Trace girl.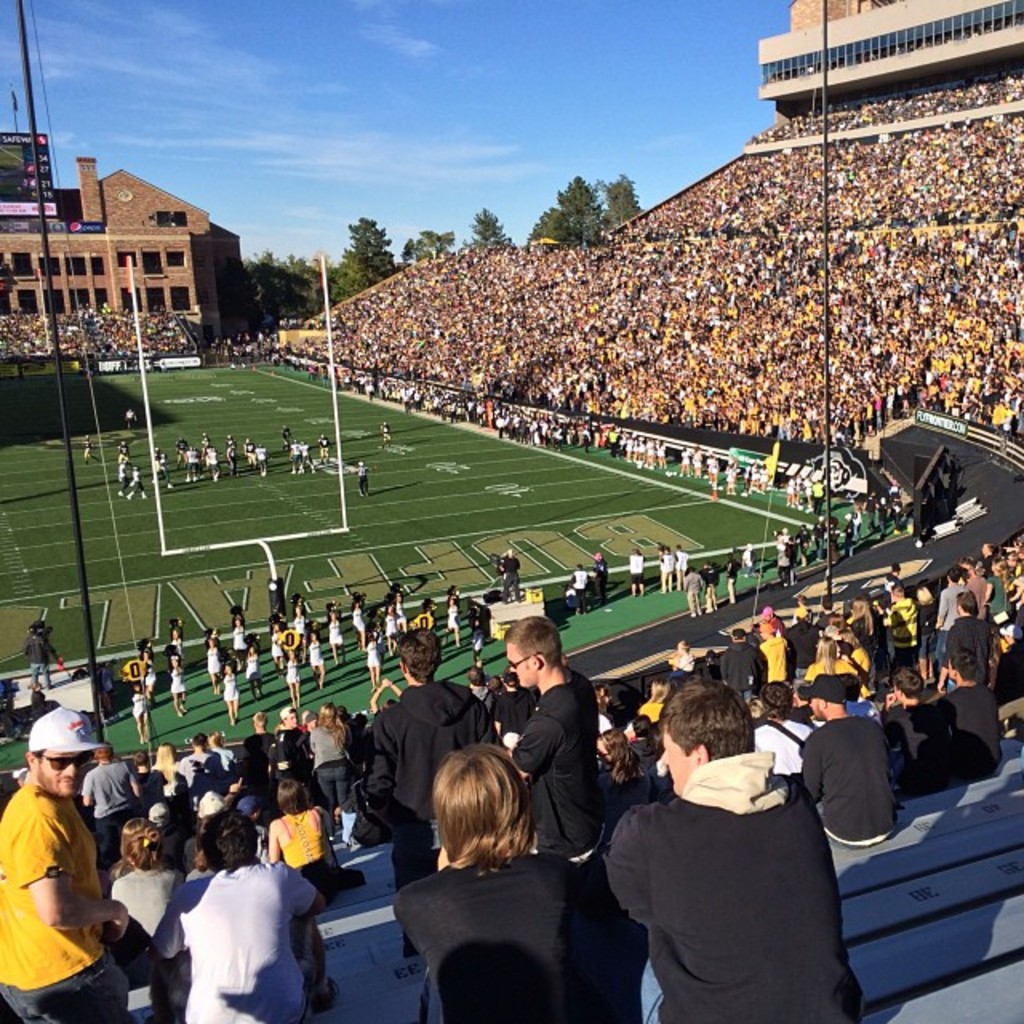
Traced to (x1=245, y1=646, x2=266, y2=701).
